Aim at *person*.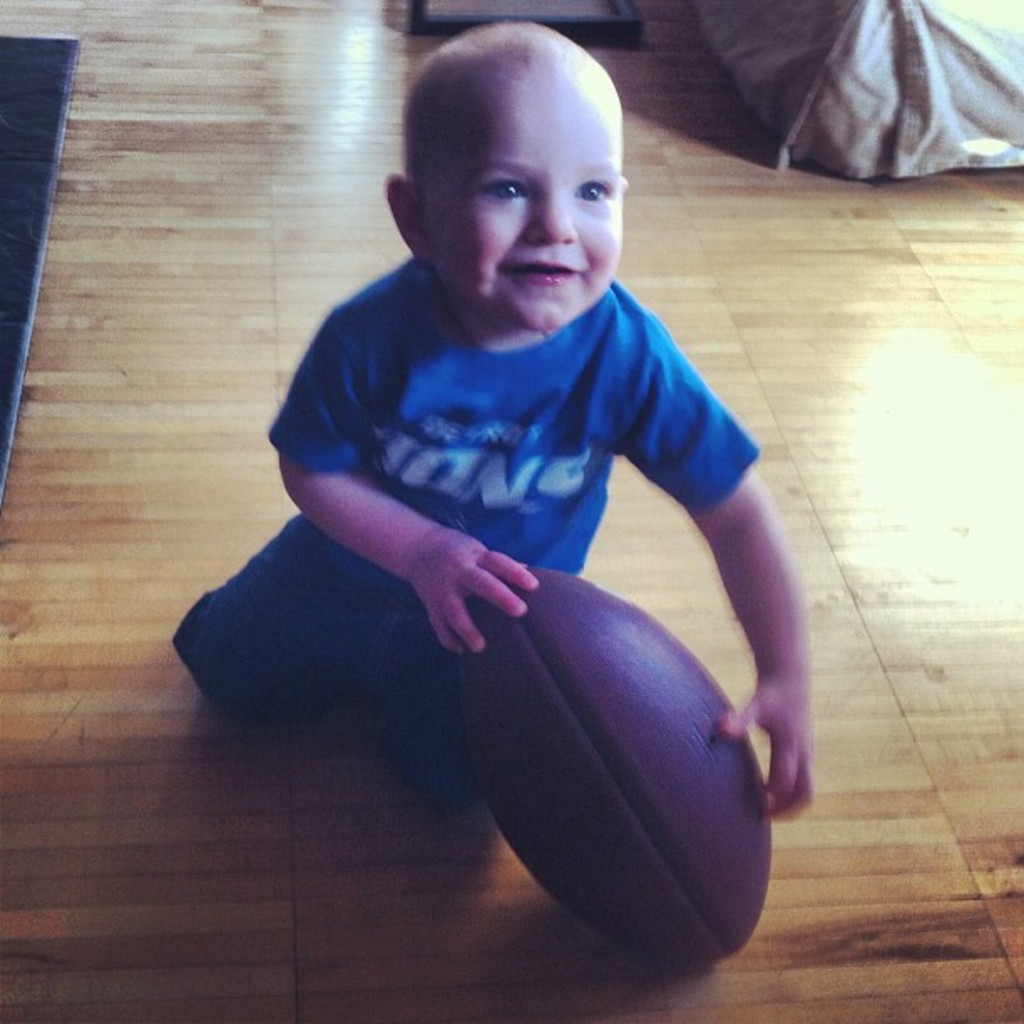
Aimed at x1=151 y1=5 x2=813 y2=818.
